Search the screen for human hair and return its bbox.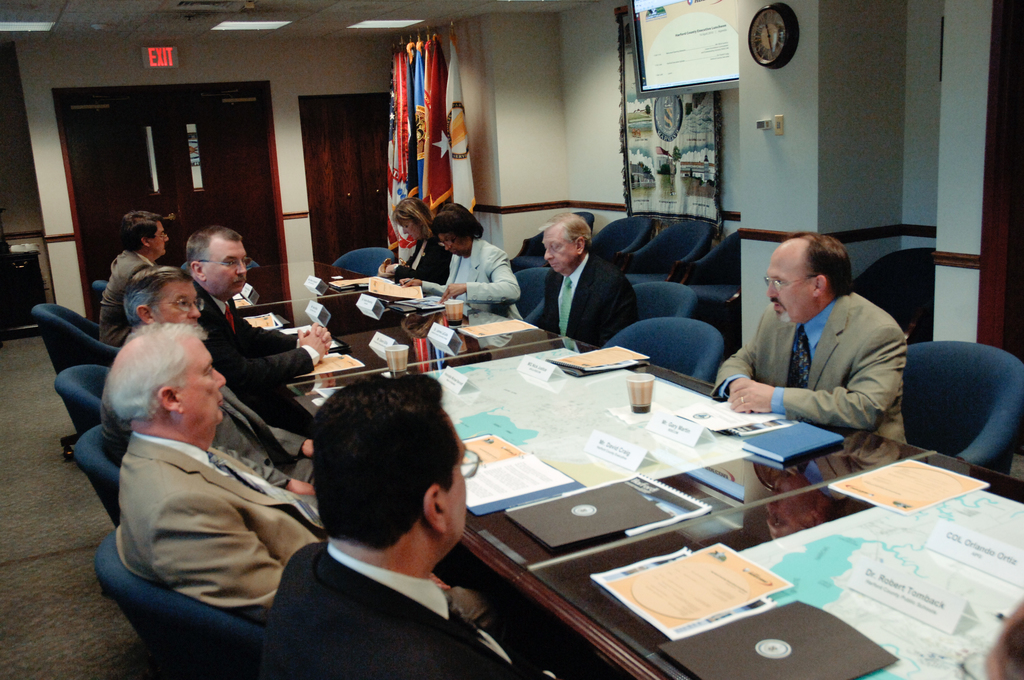
Found: select_region(391, 194, 430, 231).
